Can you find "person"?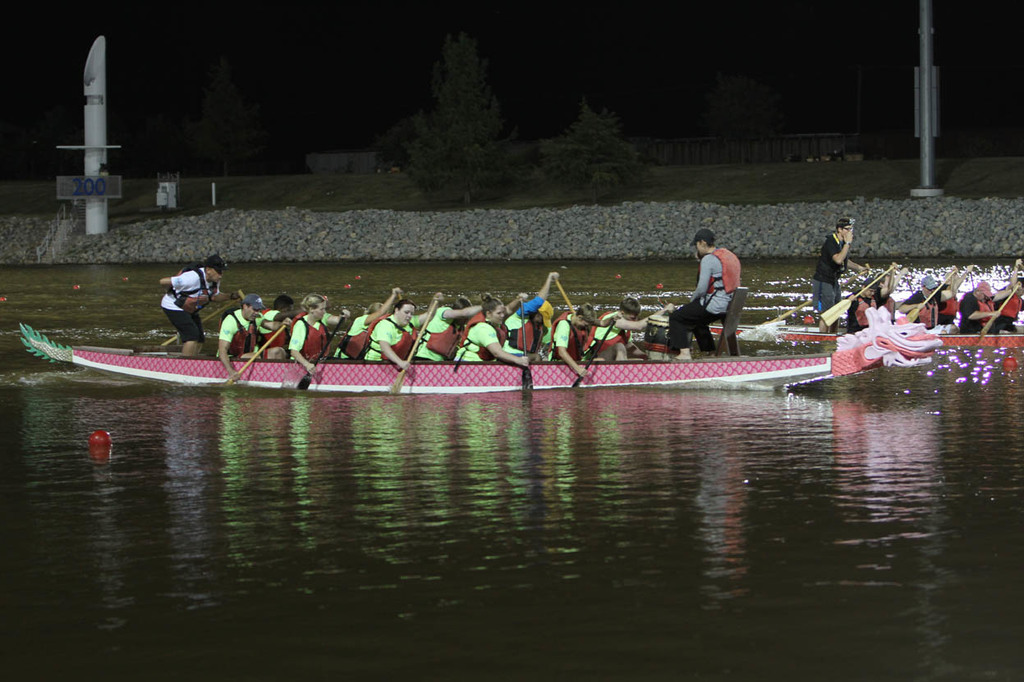
Yes, bounding box: [x1=675, y1=231, x2=728, y2=364].
